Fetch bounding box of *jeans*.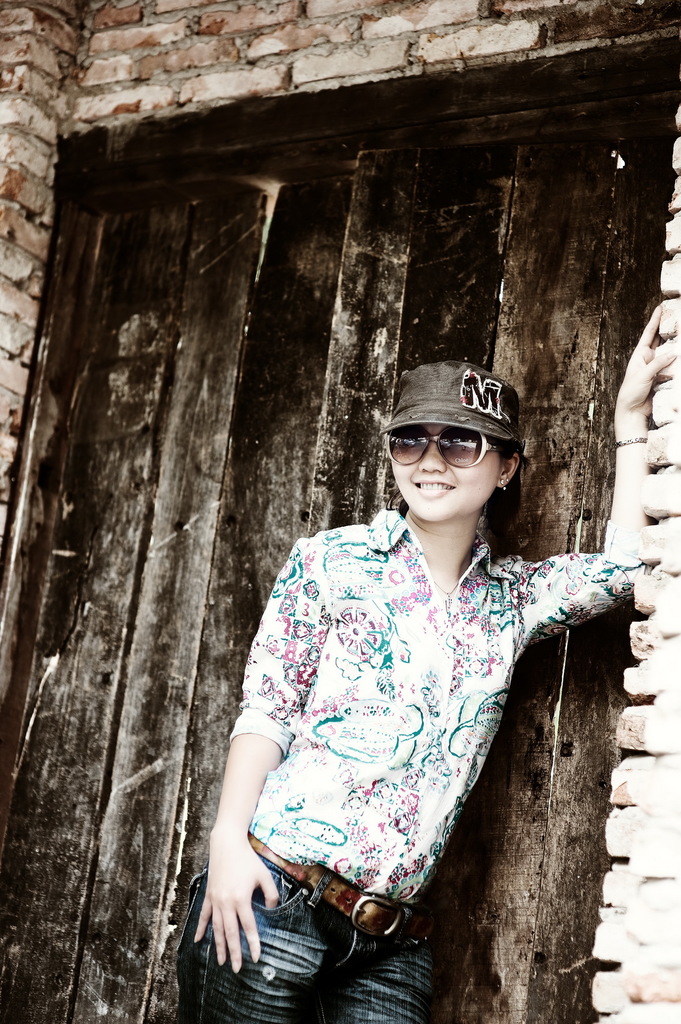
Bbox: x1=195 y1=892 x2=445 y2=1015.
